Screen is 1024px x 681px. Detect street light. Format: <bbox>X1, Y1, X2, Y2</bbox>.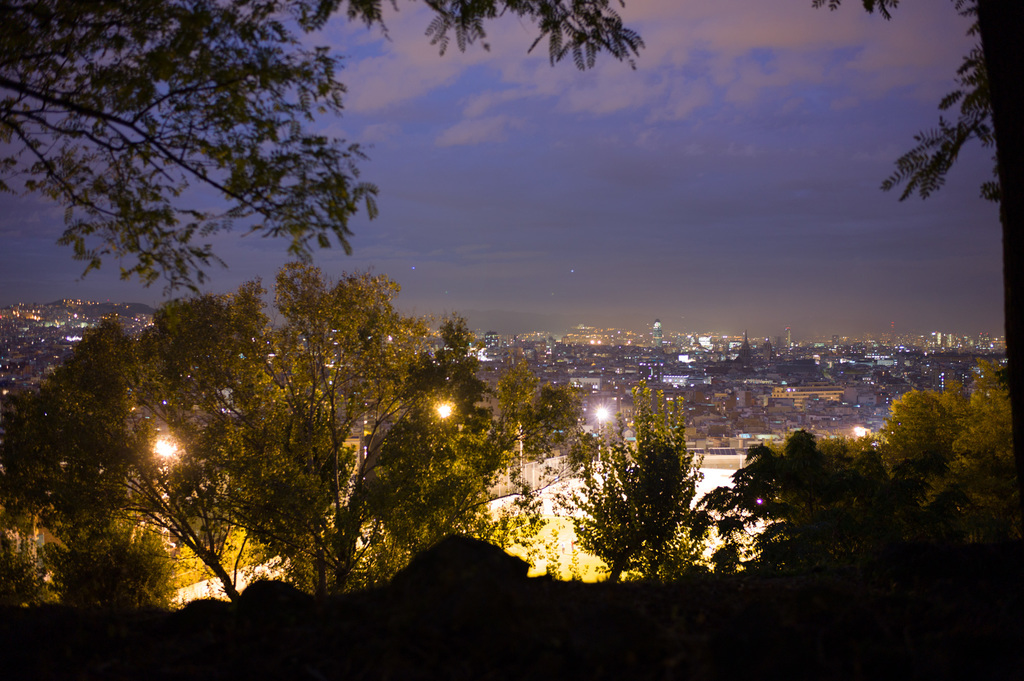
<bbox>590, 403, 611, 481</bbox>.
